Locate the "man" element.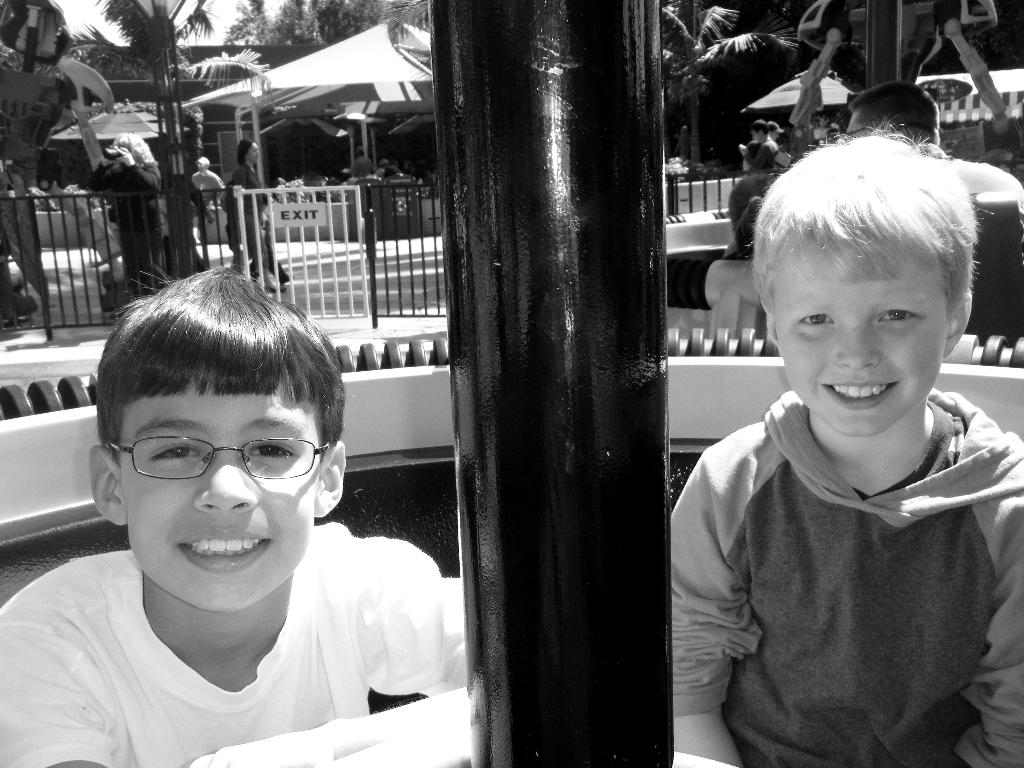
Element bbox: x1=188 y1=156 x2=227 y2=204.
